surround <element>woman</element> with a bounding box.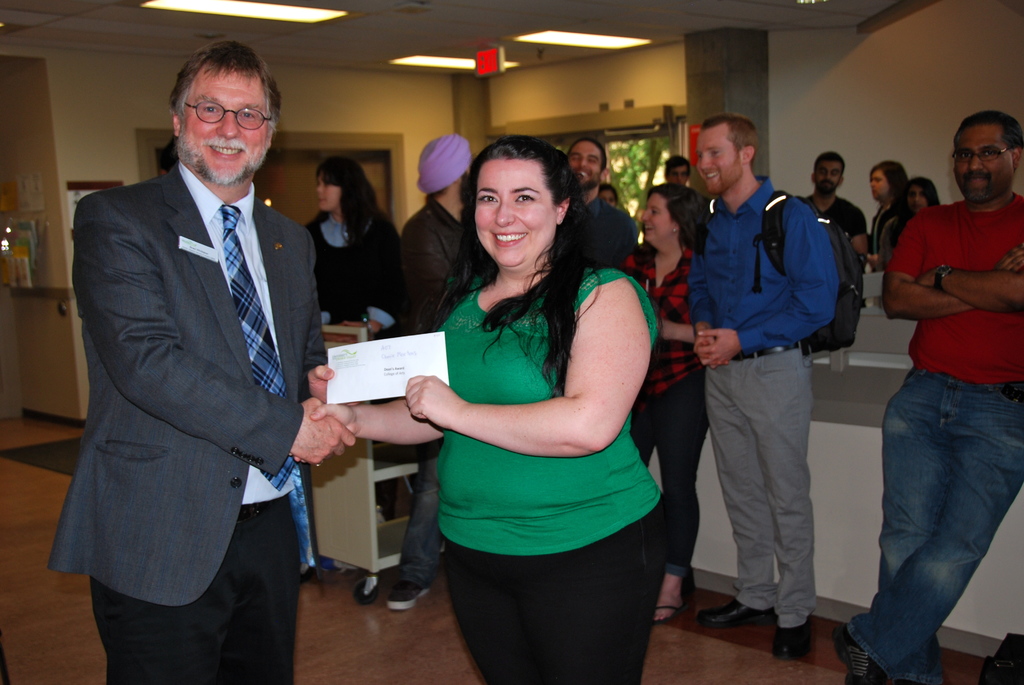
left=863, top=161, right=906, bottom=272.
